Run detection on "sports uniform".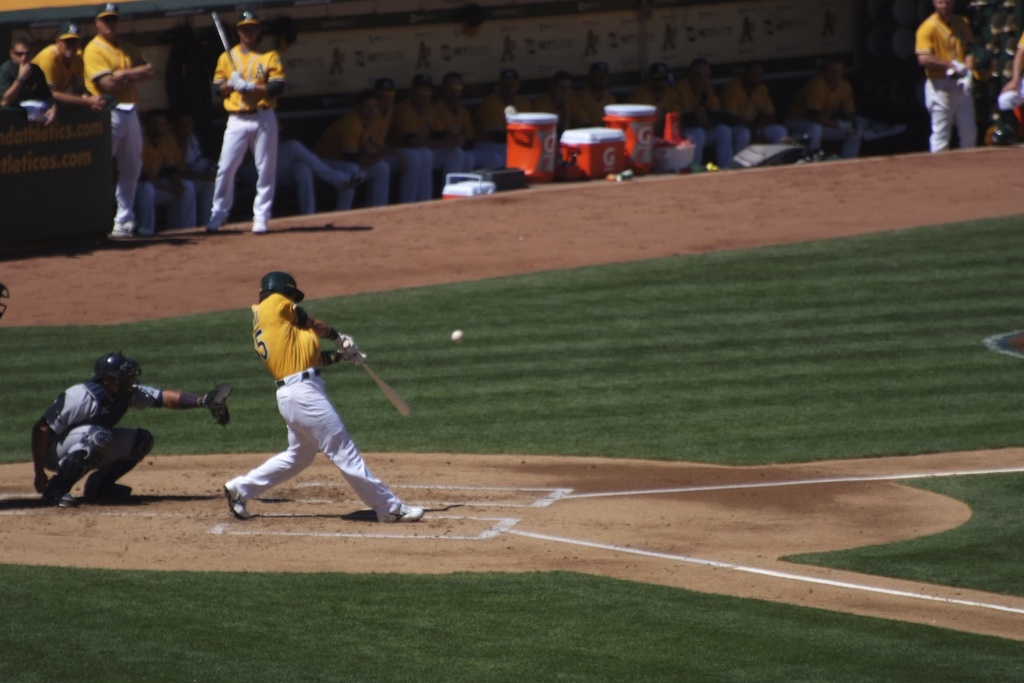
Result: l=211, t=13, r=282, b=228.
